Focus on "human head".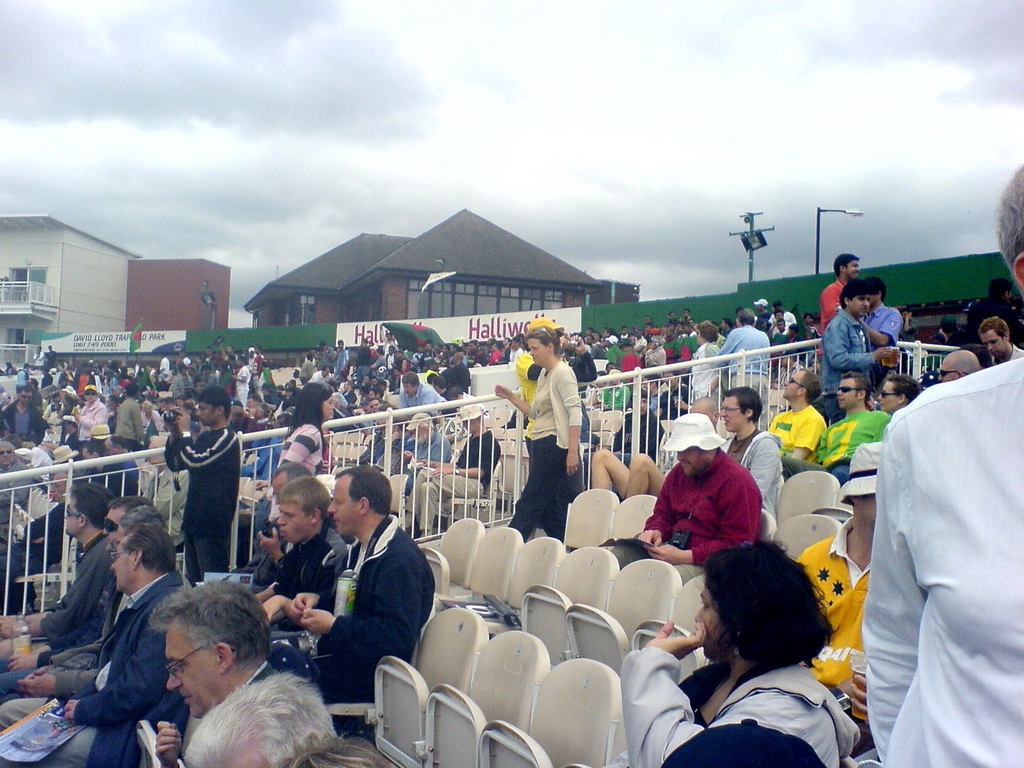
Focused at Rect(277, 474, 330, 548).
